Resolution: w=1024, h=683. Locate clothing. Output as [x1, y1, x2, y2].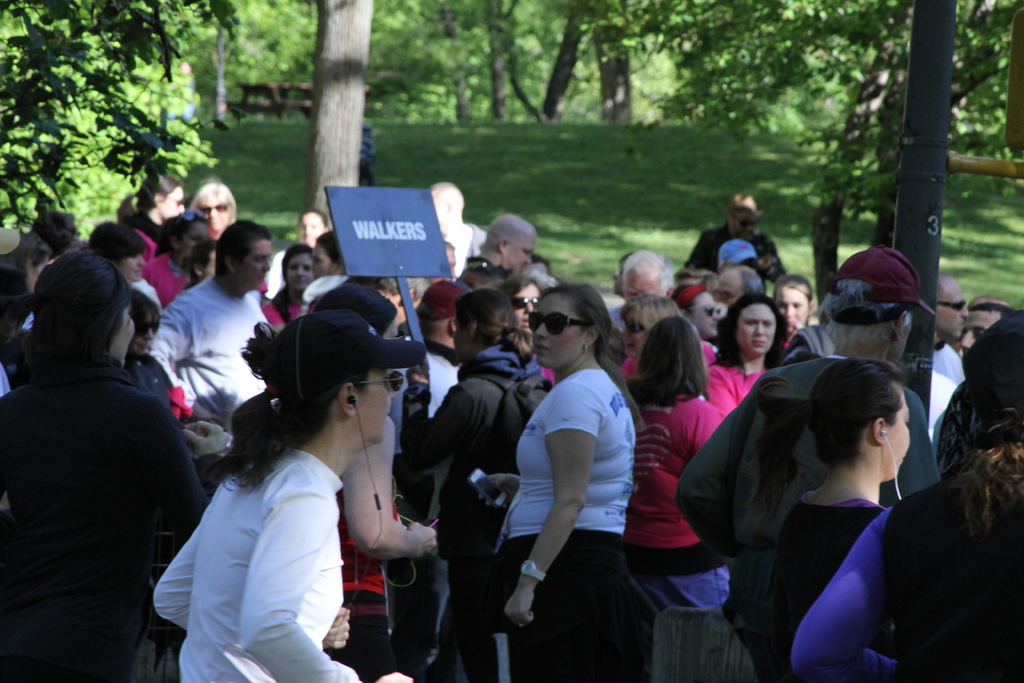
[152, 275, 266, 411].
